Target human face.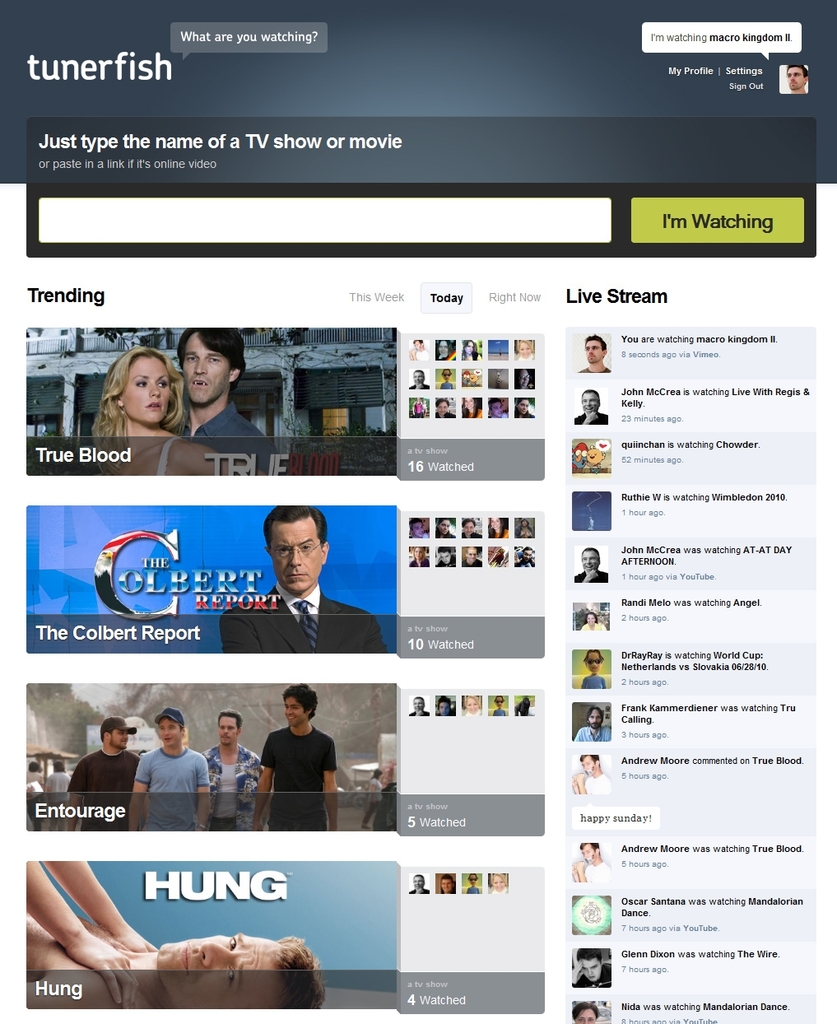
Target region: crop(580, 845, 597, 861).
